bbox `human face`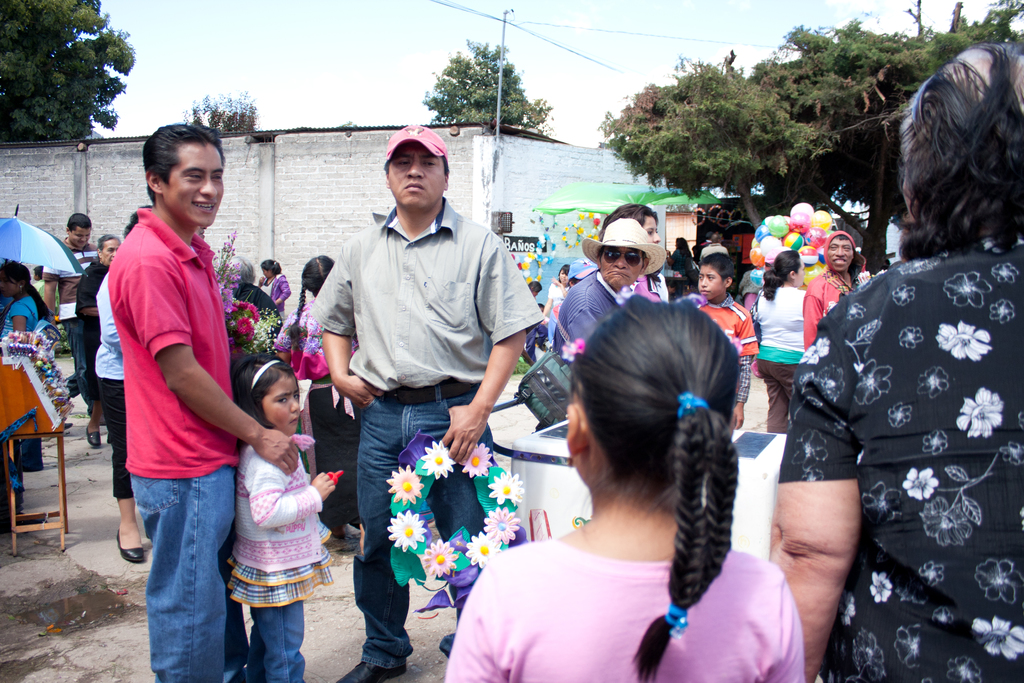
bbox(559, 268, 570, 285)
